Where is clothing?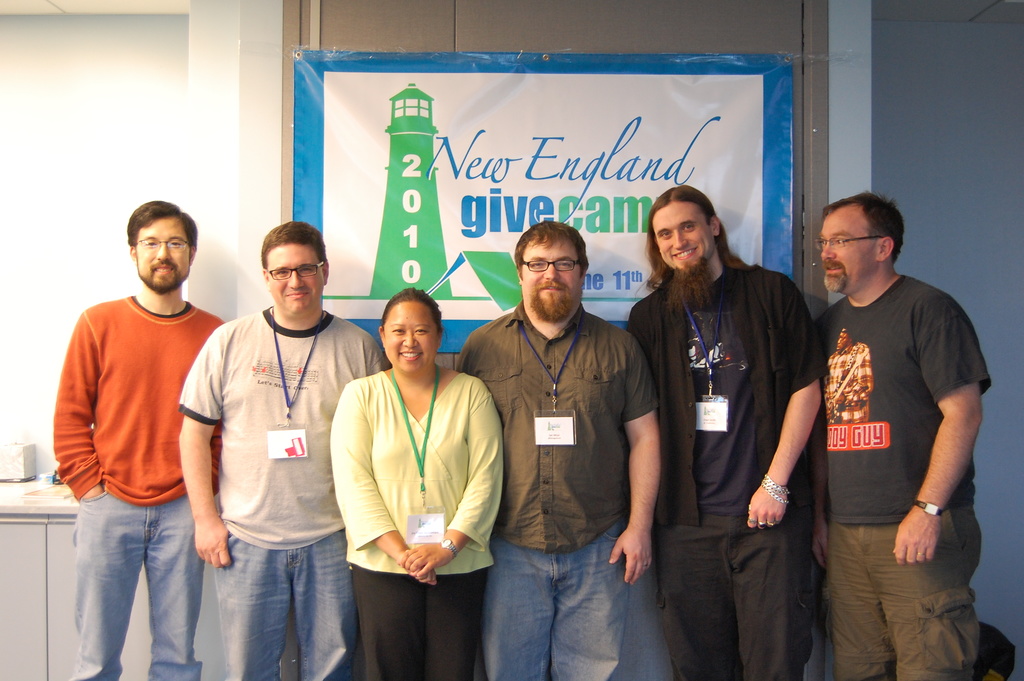
330:367:506:680.
